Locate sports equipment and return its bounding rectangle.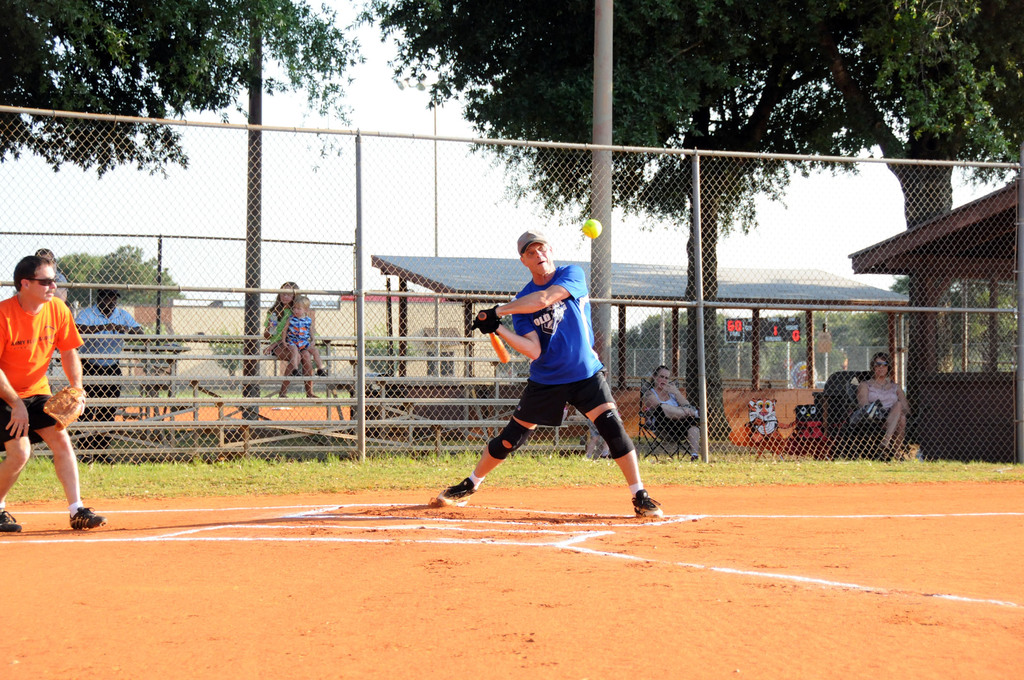
box=[42, 382, 88, 430].
